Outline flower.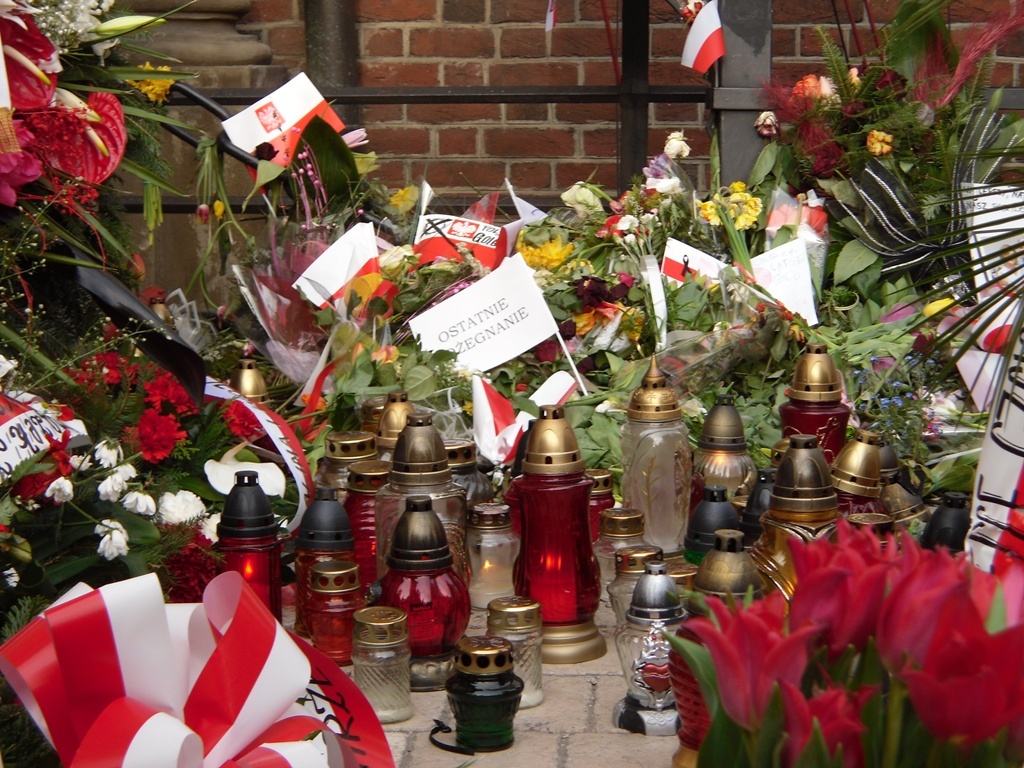
Outline: (46, 477, 74, 503).
